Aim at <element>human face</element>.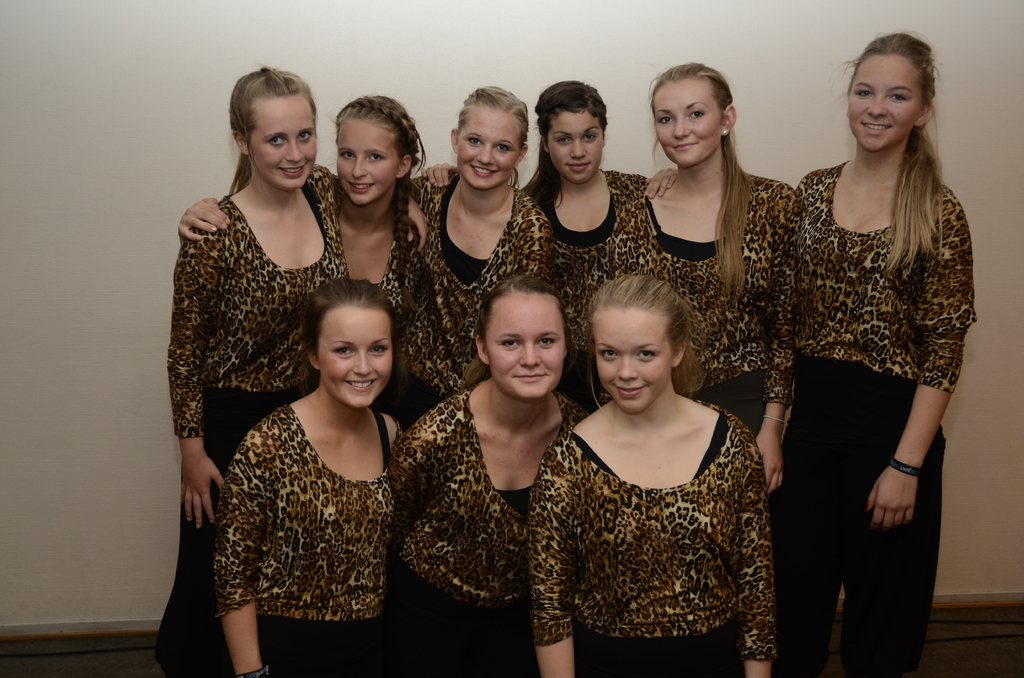
Aimed at box=[486, 293, 566, 400].
